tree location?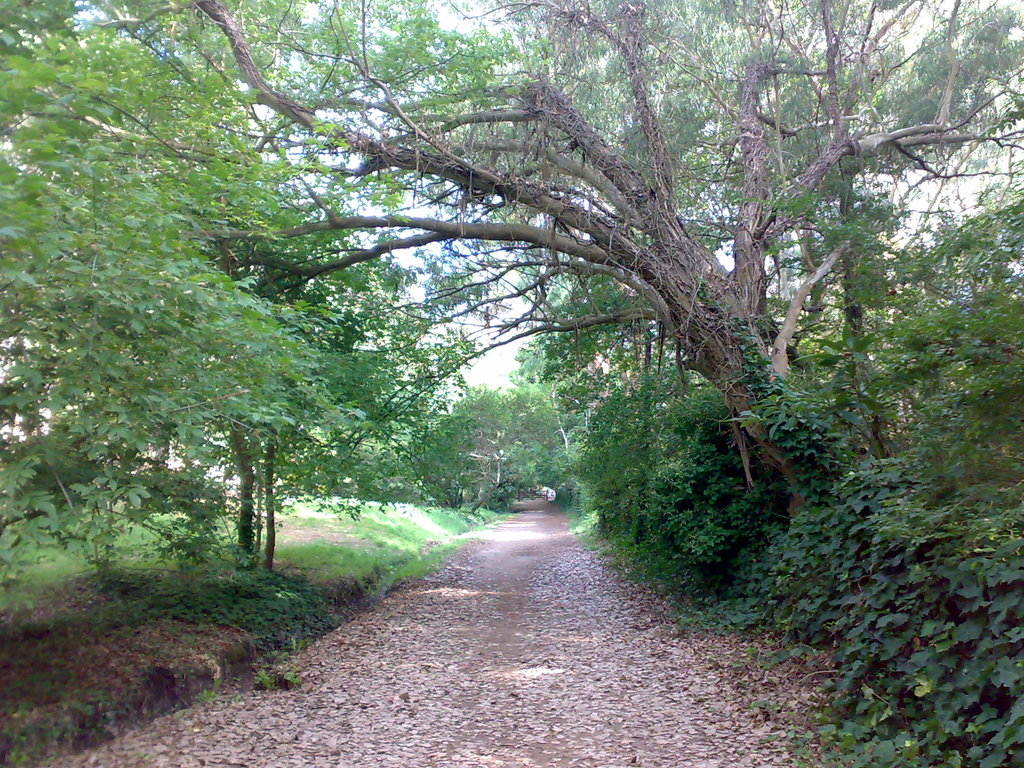
bbox=(668, 456, 957, 655)
